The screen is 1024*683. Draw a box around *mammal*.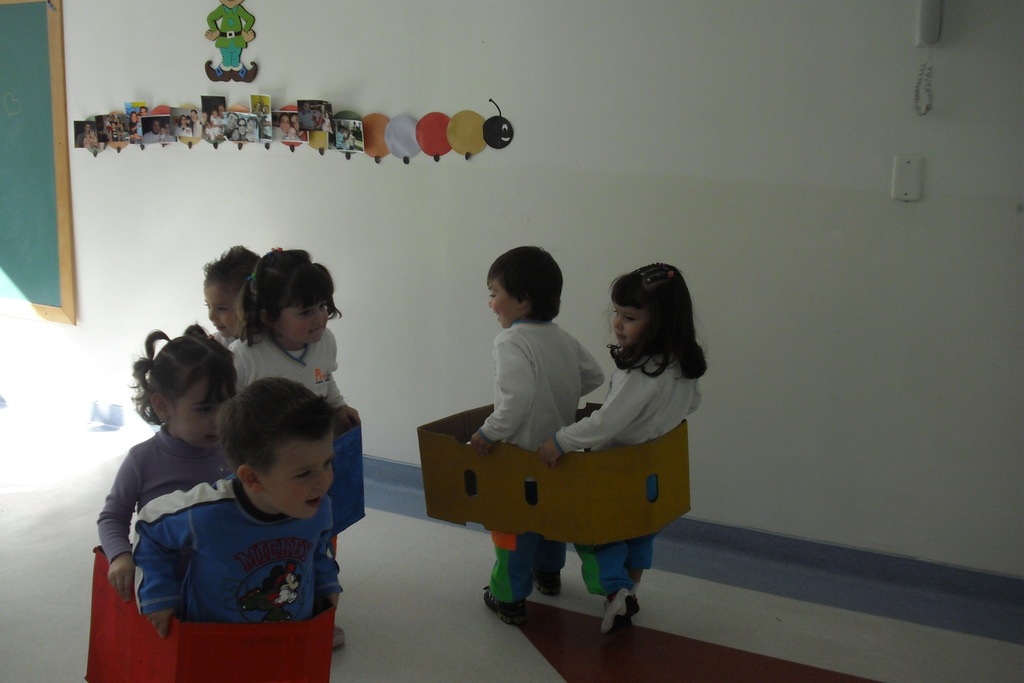
<box>202,113,211,138</box>.
